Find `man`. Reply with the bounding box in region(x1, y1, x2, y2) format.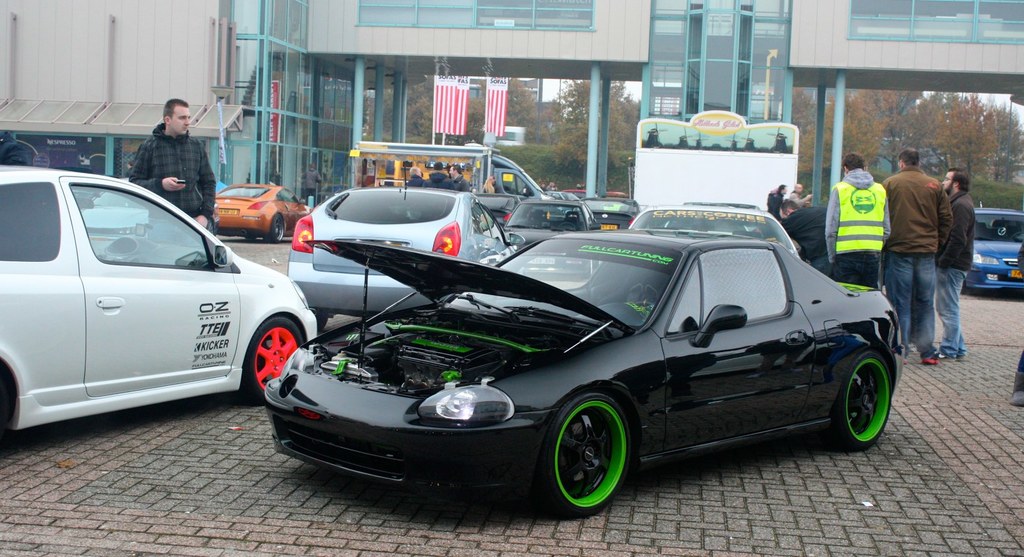
region(129, 99, 217, 245).
